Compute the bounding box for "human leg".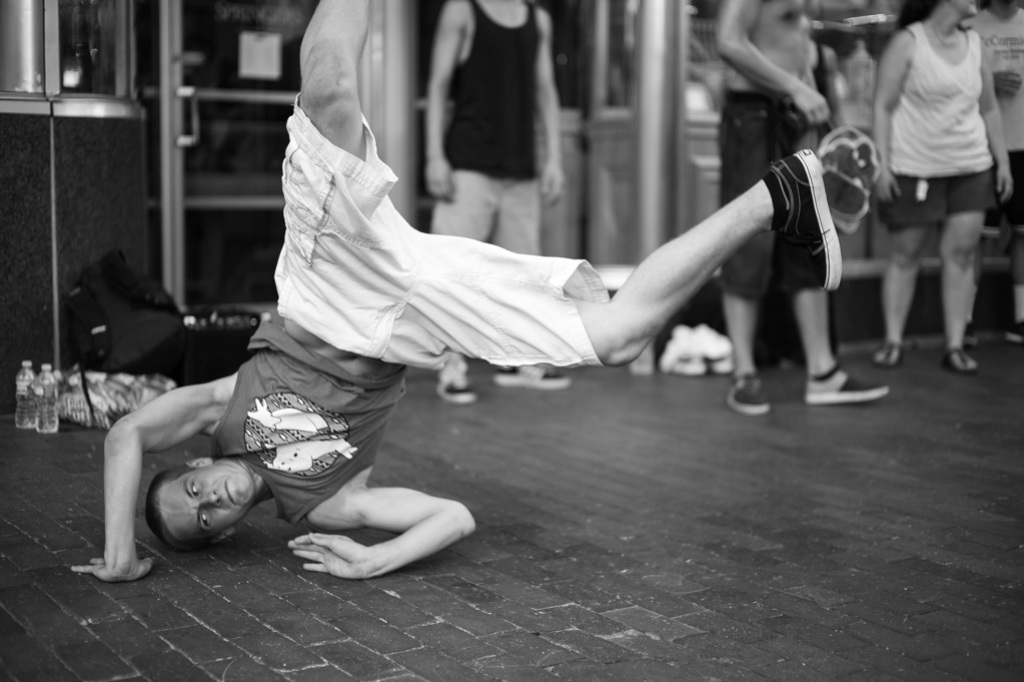
(x1=993, y1=156, x2=1019, y2=343).
